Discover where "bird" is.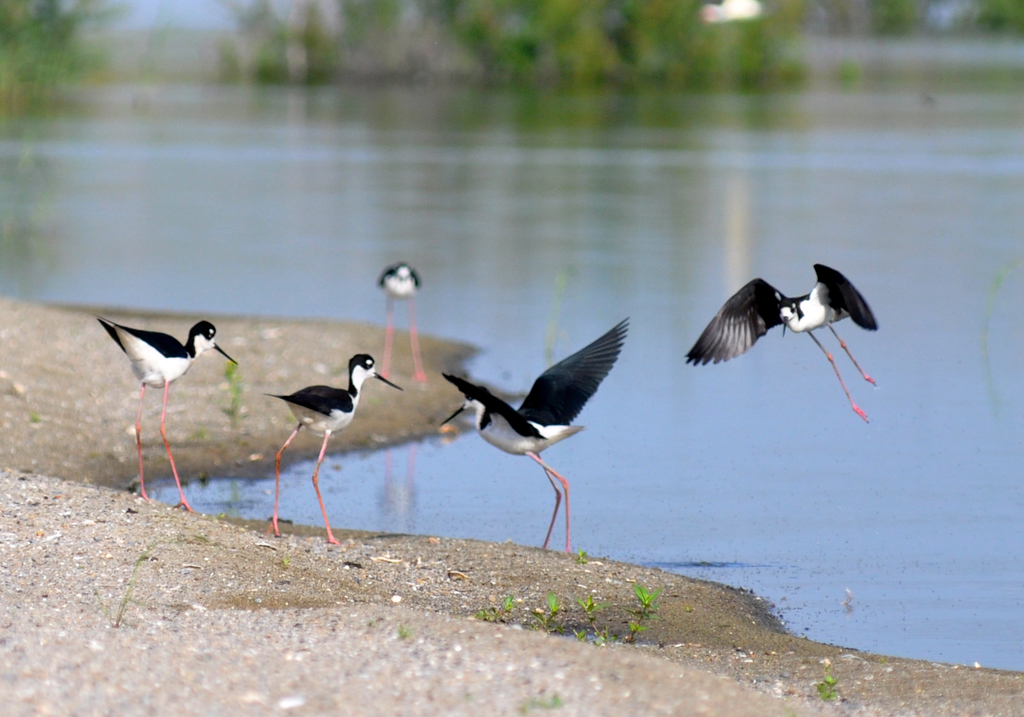
Discovered at (257, 351, 401, 549).
